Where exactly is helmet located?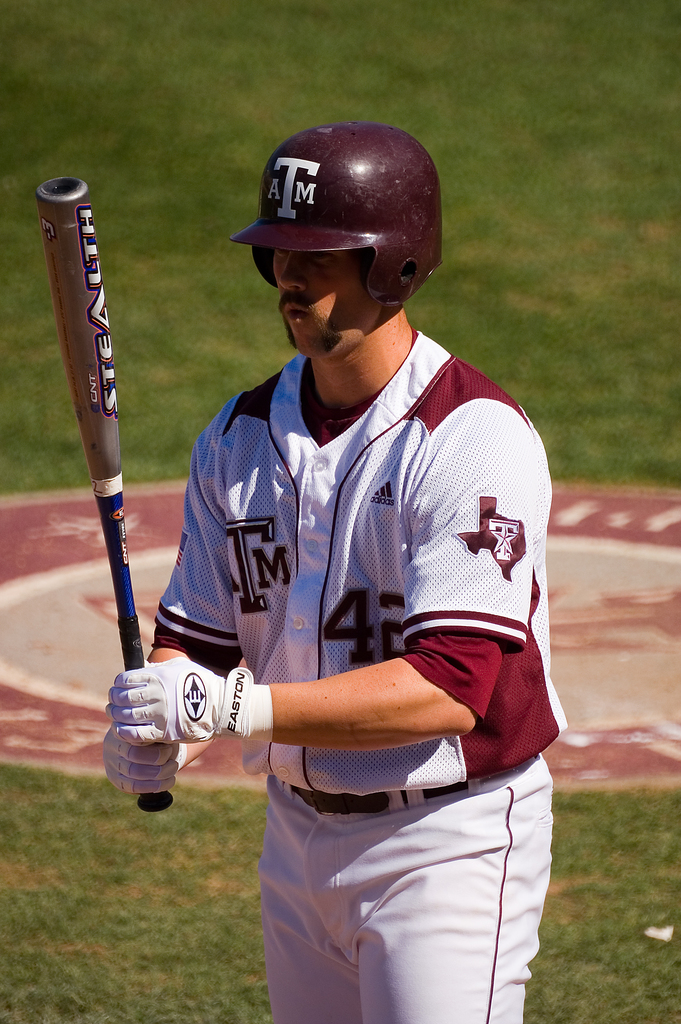
Its bounding box is left=231, top=114, right=448, bottom=339.
